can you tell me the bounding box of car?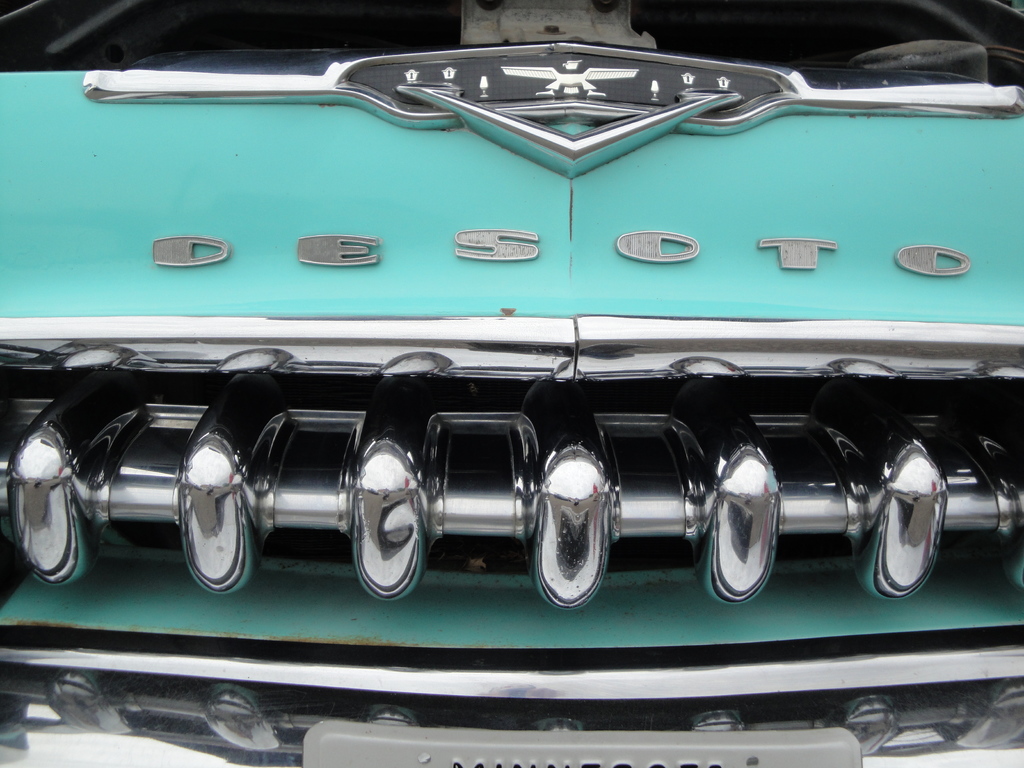
<region>0, 0, 1023, 767</region>.
